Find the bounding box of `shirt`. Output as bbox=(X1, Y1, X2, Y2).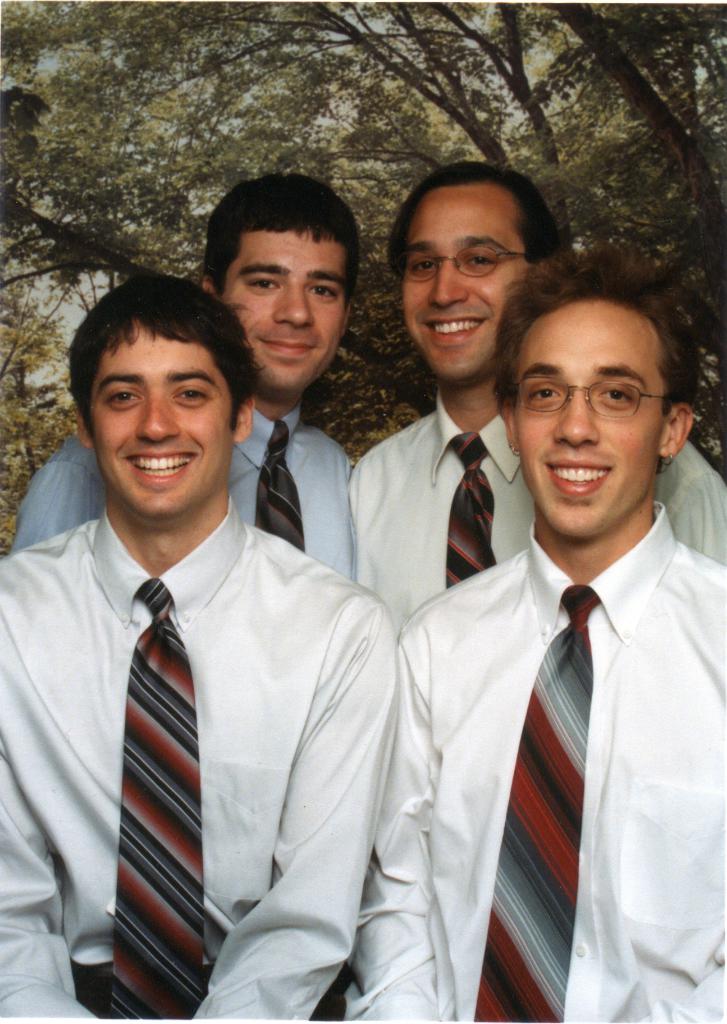
bbox=(345, 381, 725, 641).
